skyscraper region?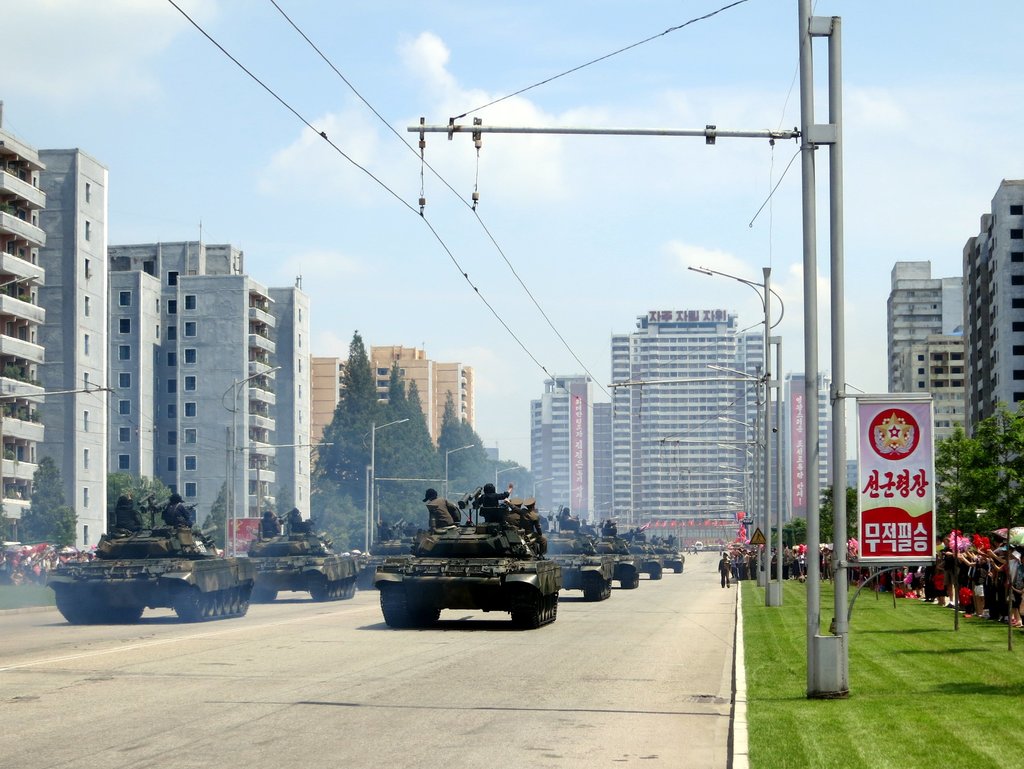
bbox=[0, 126, 48, 542]
